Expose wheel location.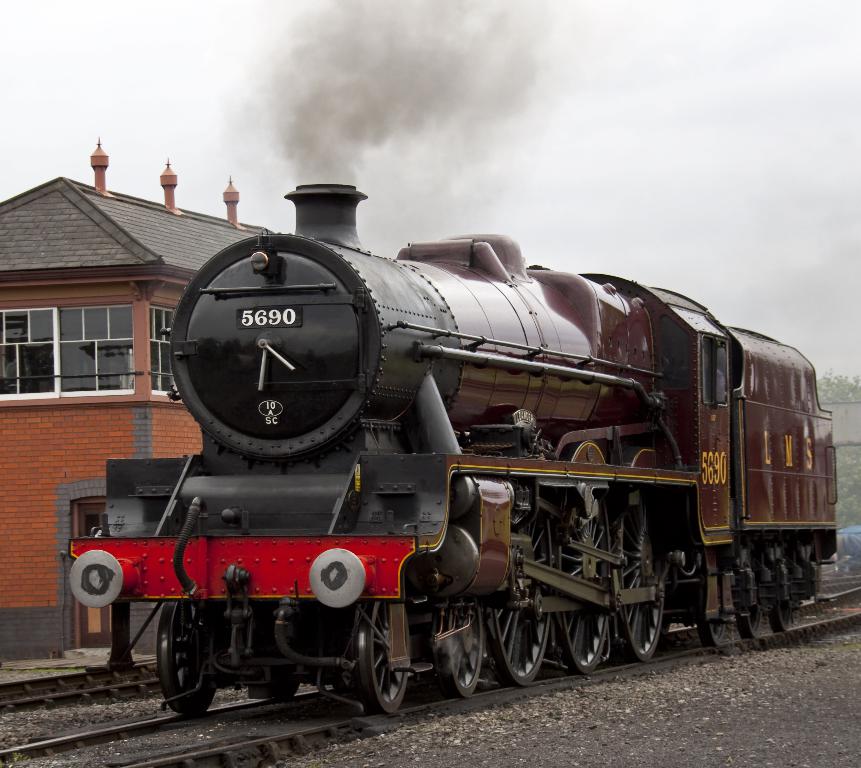
Exposed at Rect(609, 498, 666, 656).
